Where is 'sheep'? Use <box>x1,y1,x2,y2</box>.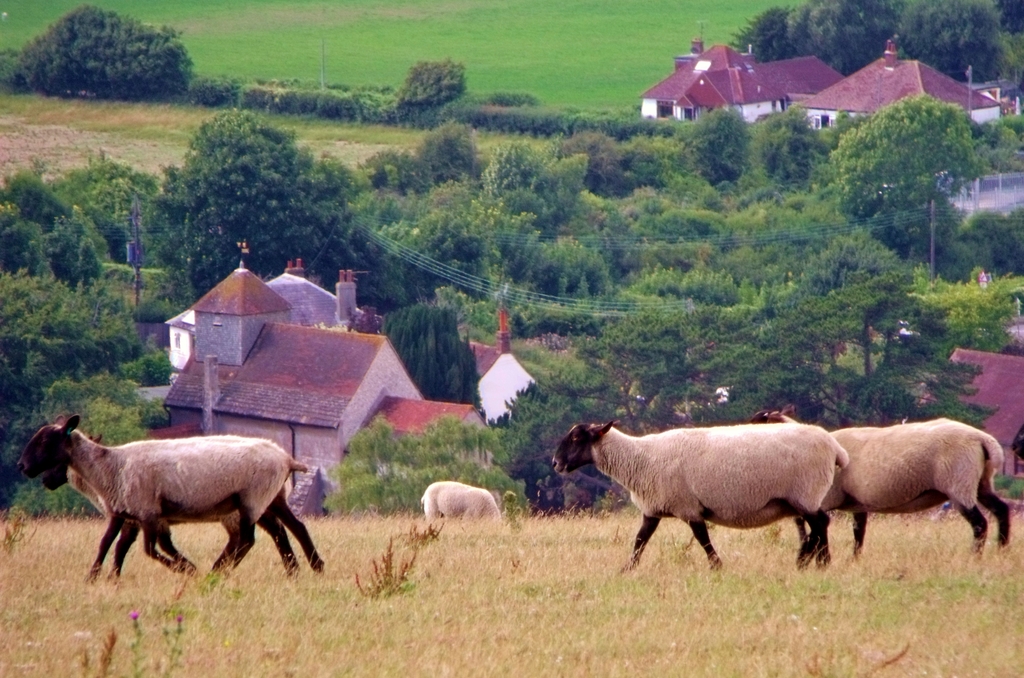
<box>728,401,1005,566</box>.
